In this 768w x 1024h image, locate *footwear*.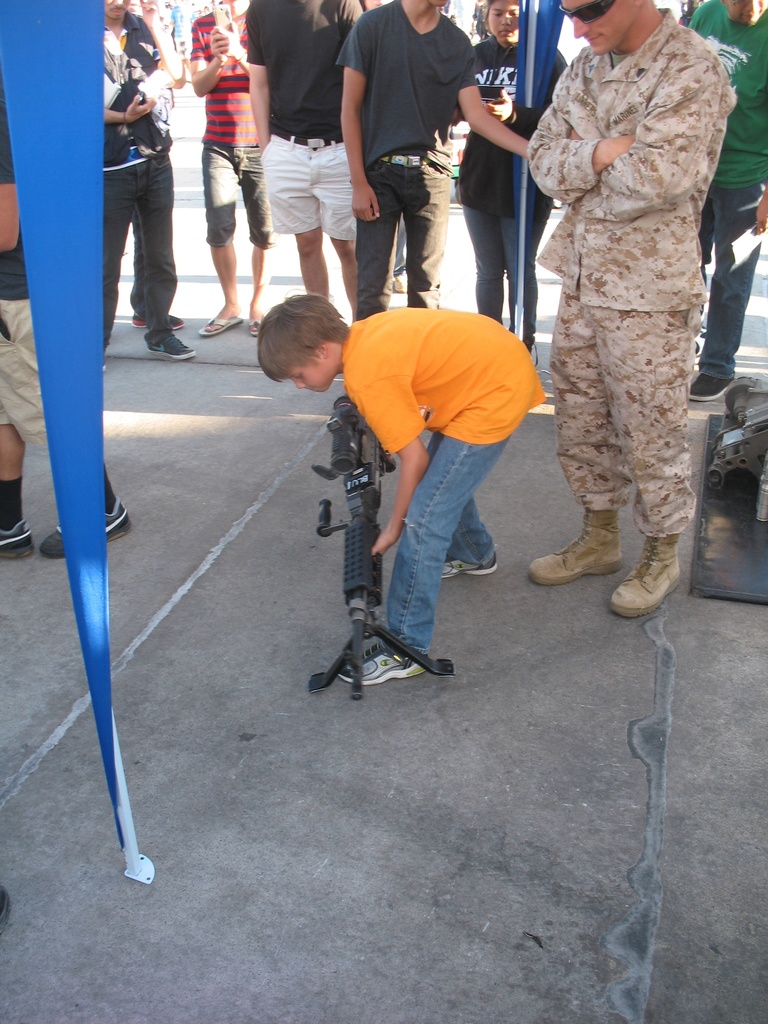
Bounding box: <box>147,333,201,362</box>.
